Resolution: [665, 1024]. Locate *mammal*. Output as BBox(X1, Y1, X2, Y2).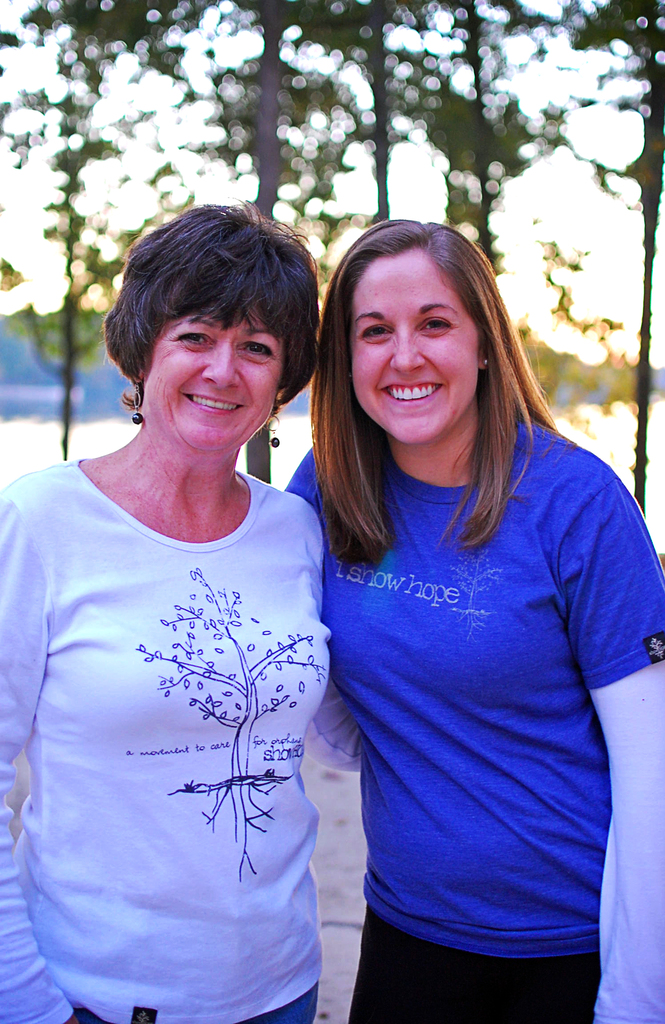
BBox(259, 168, 662, 1023).
